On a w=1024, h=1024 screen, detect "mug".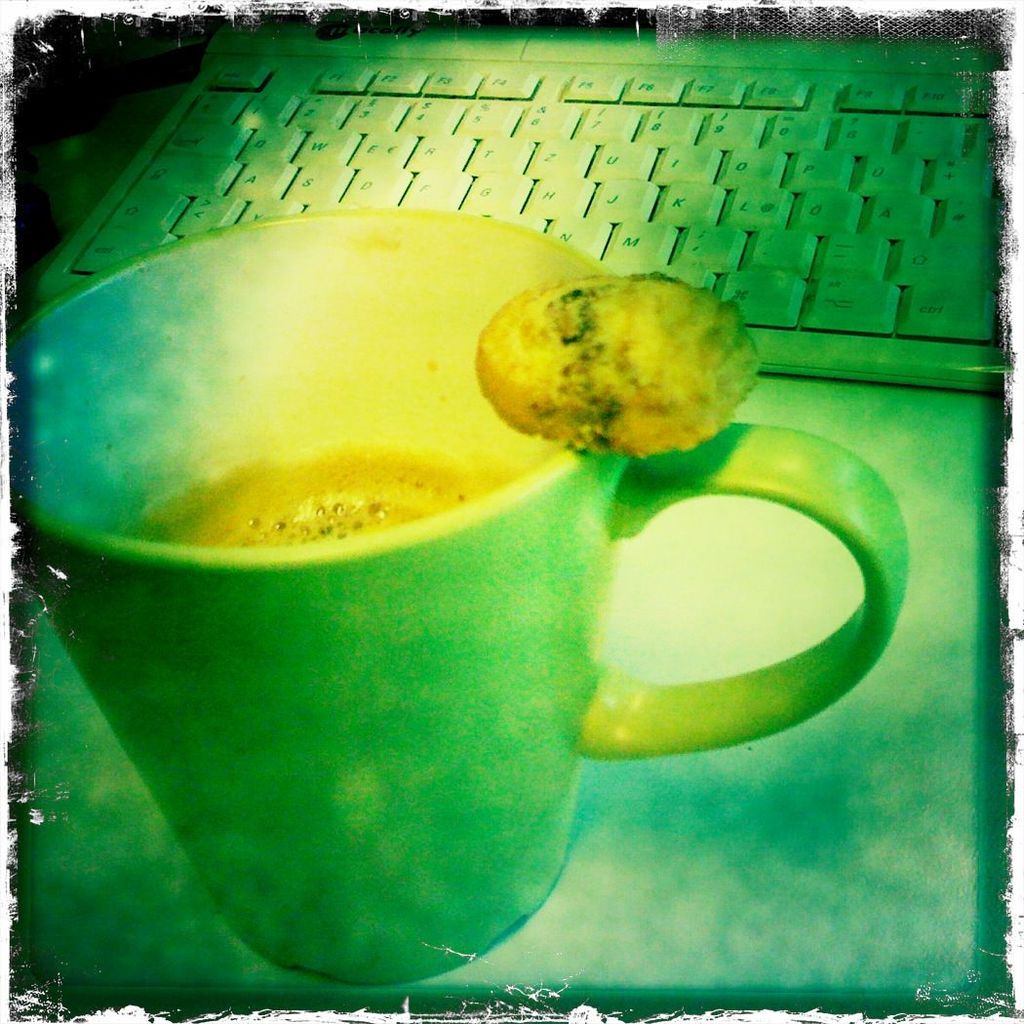
(8,207,912,986).
